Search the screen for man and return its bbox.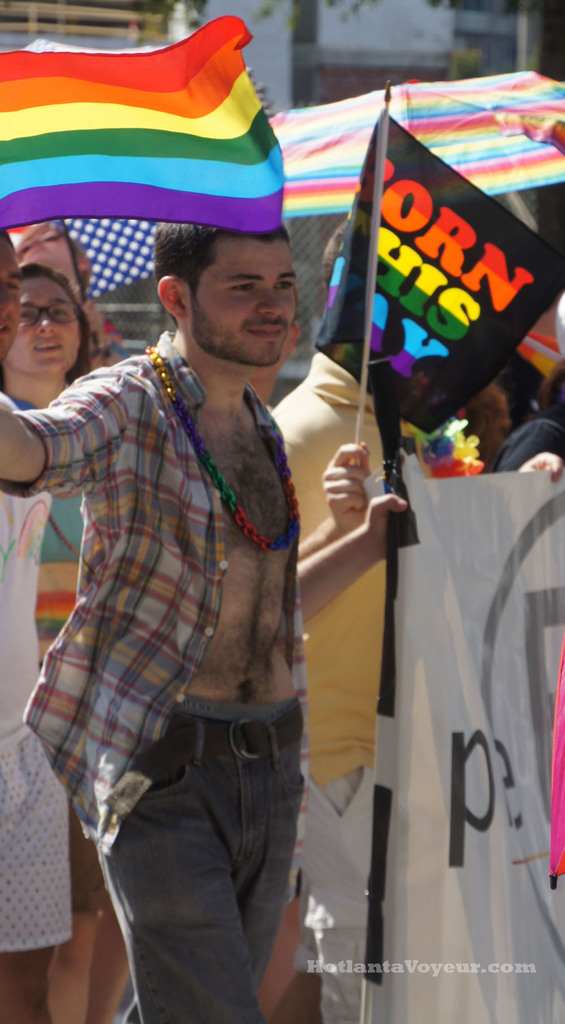
Found: detection(264, 206, 564, 1016).
